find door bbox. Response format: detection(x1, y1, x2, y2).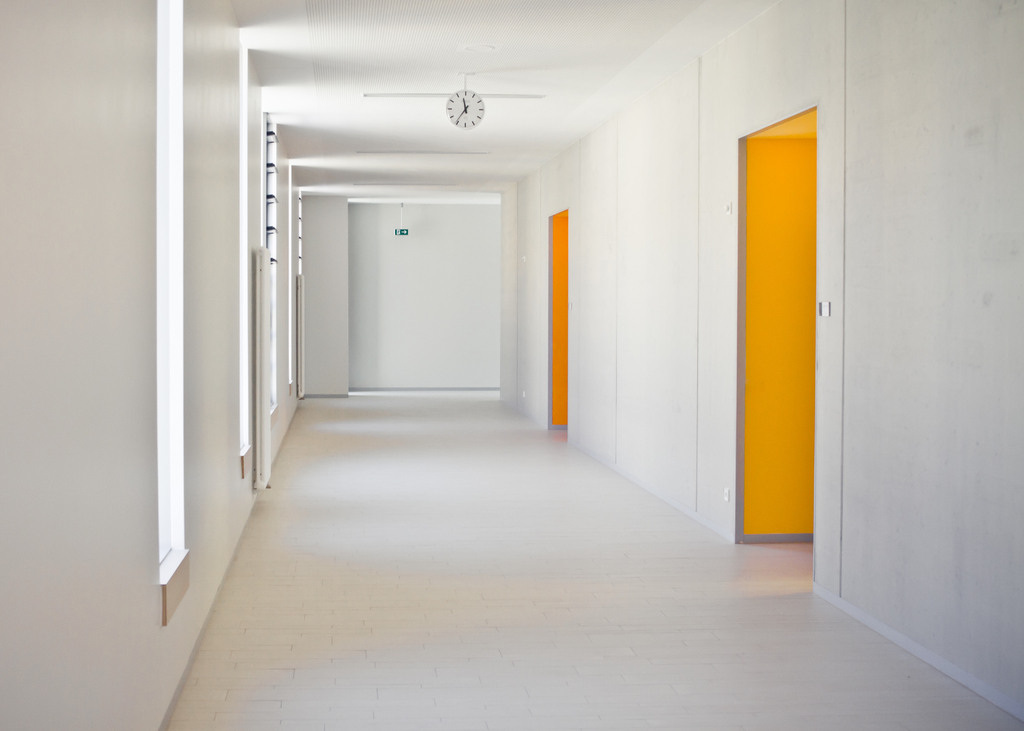
detection(540, 204, 569, 432).
